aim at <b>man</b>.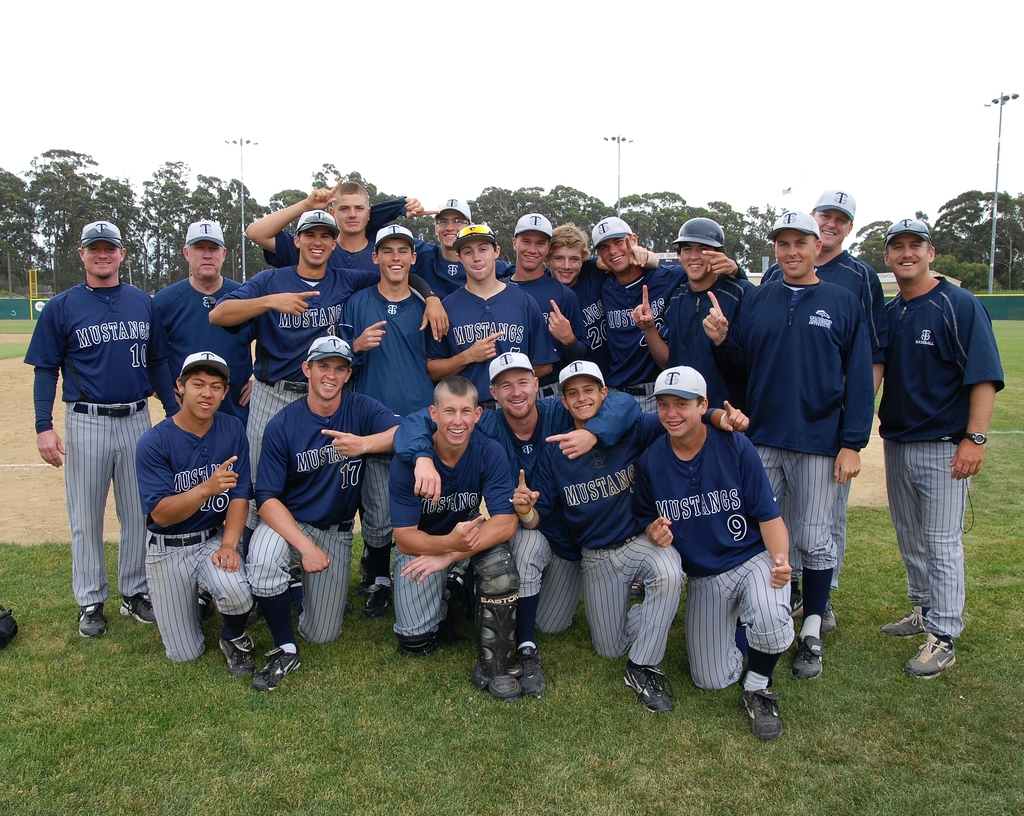
Aimed at [22, 221, 157, 637].
